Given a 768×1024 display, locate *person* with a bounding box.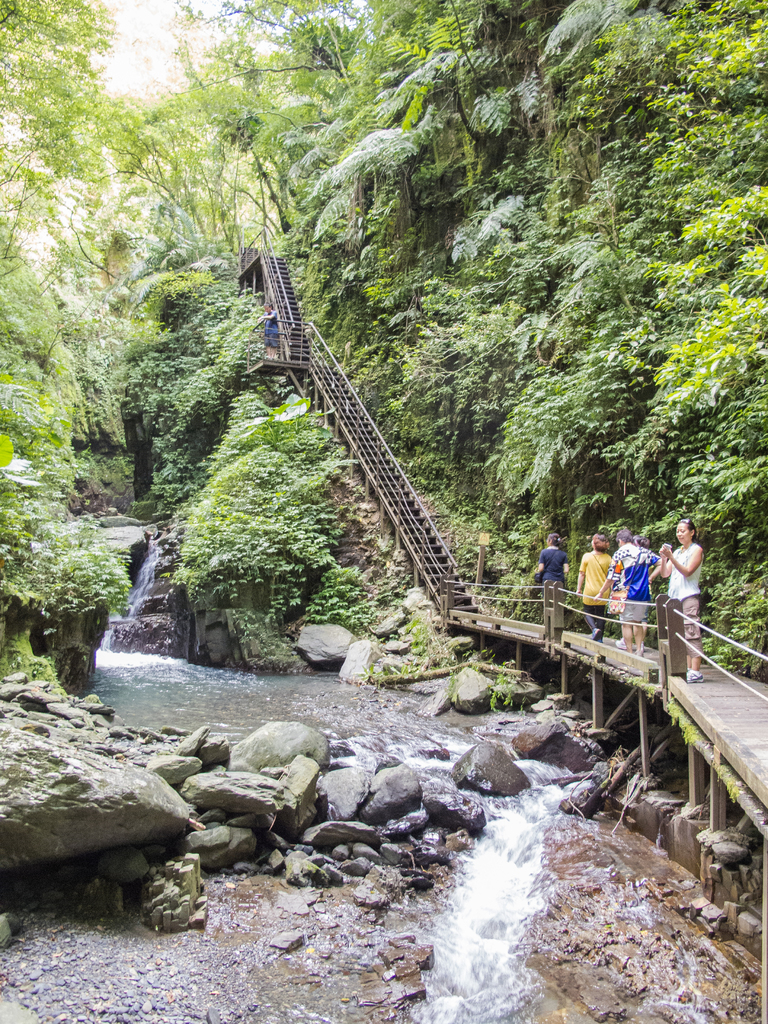
Located: 535:528:566:622.
